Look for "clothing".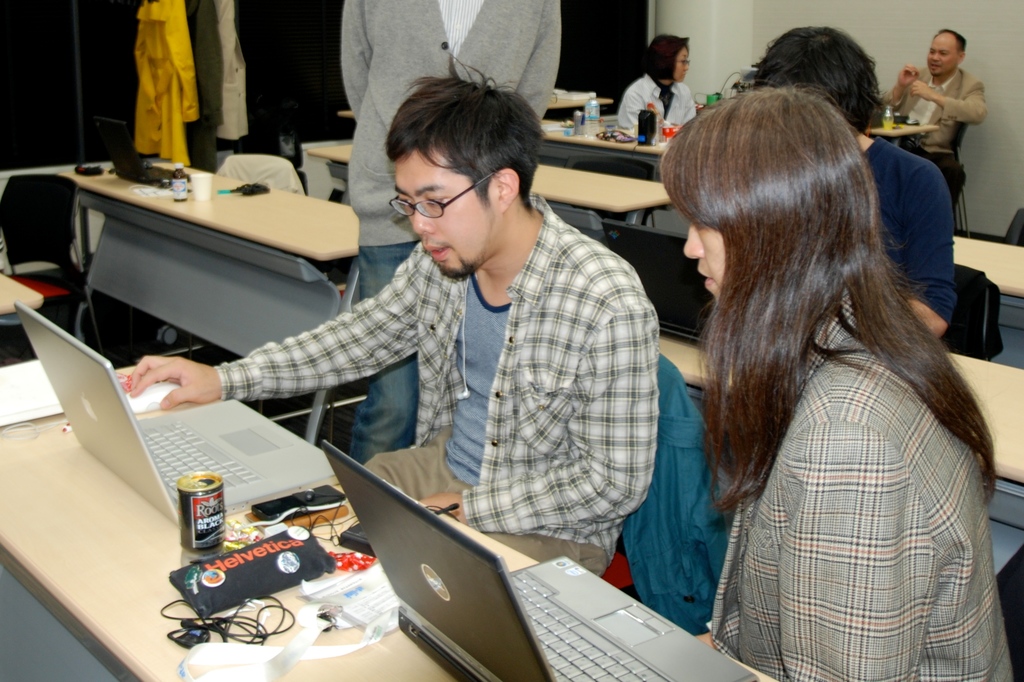
Found: bbox(342, 0, 564, 467).
